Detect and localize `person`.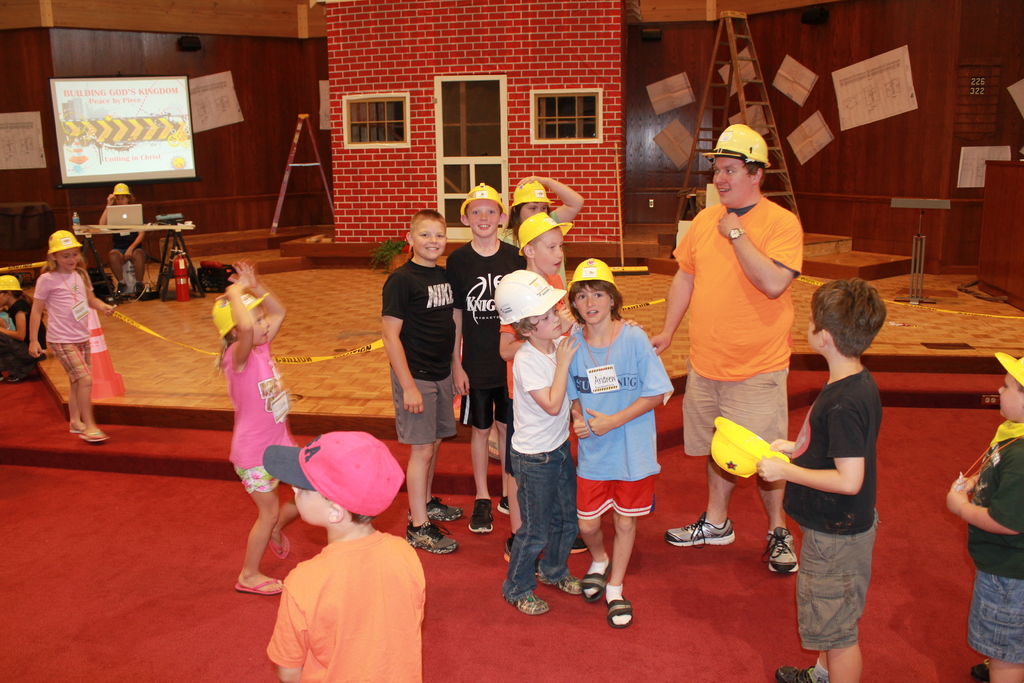
Localized at box=[757, 277, 886, 682].
